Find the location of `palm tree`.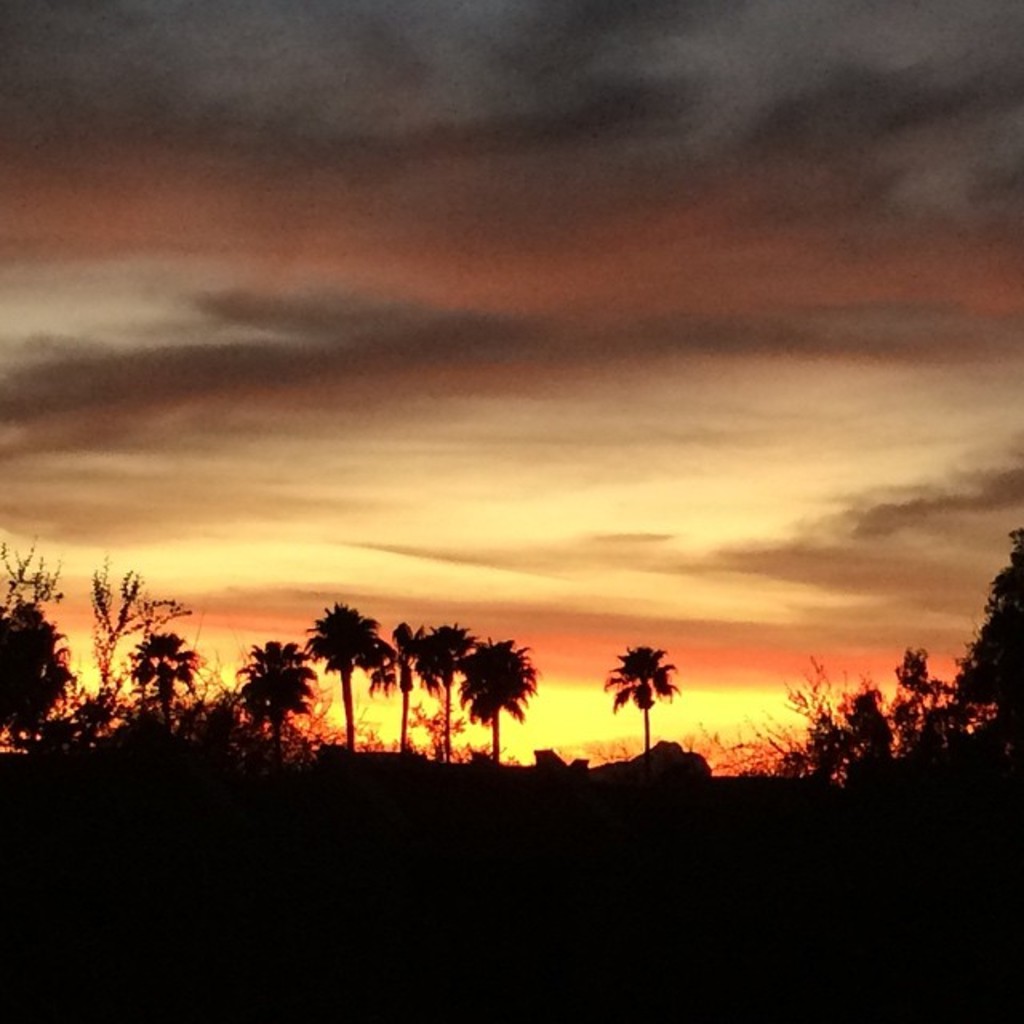
Location: bbox=(598, 648, 704, 762).
